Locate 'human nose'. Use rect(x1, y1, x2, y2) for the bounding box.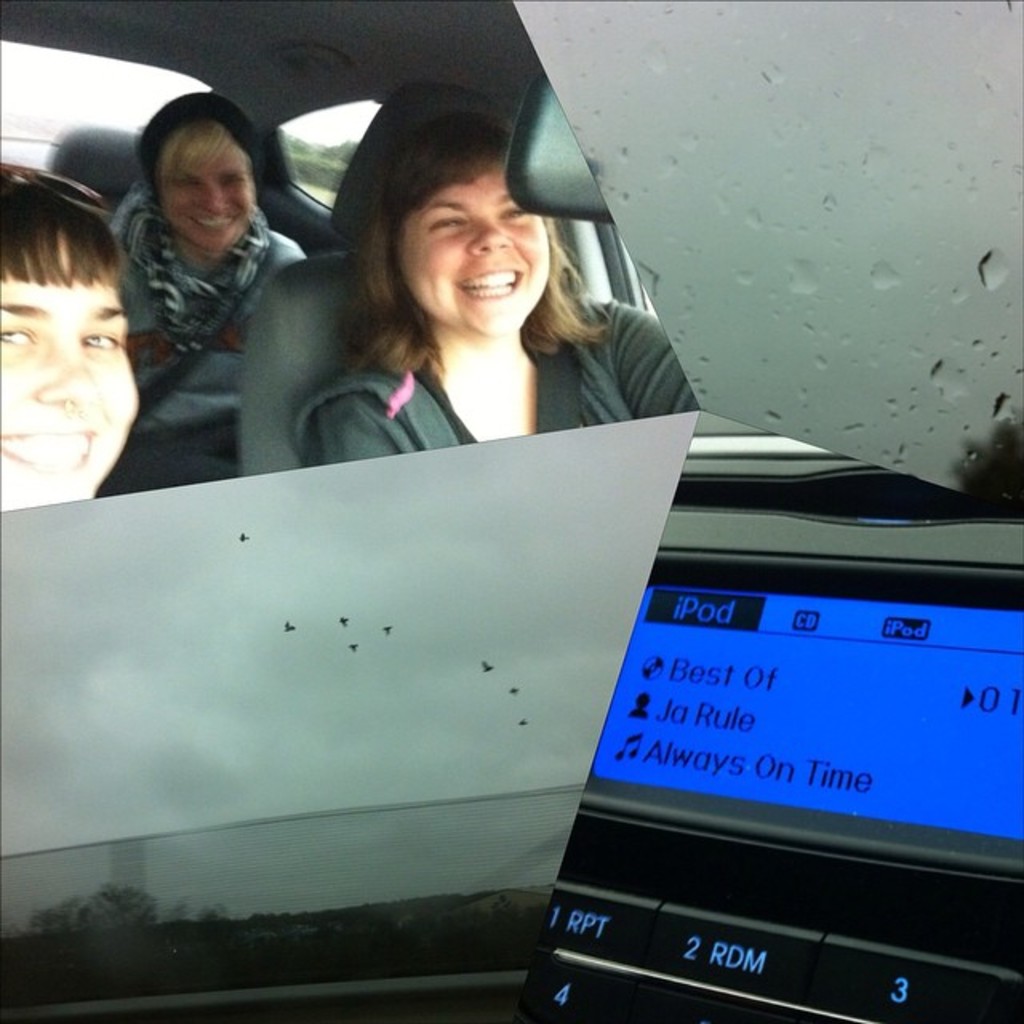
rect(195, 186, 230, 213).
